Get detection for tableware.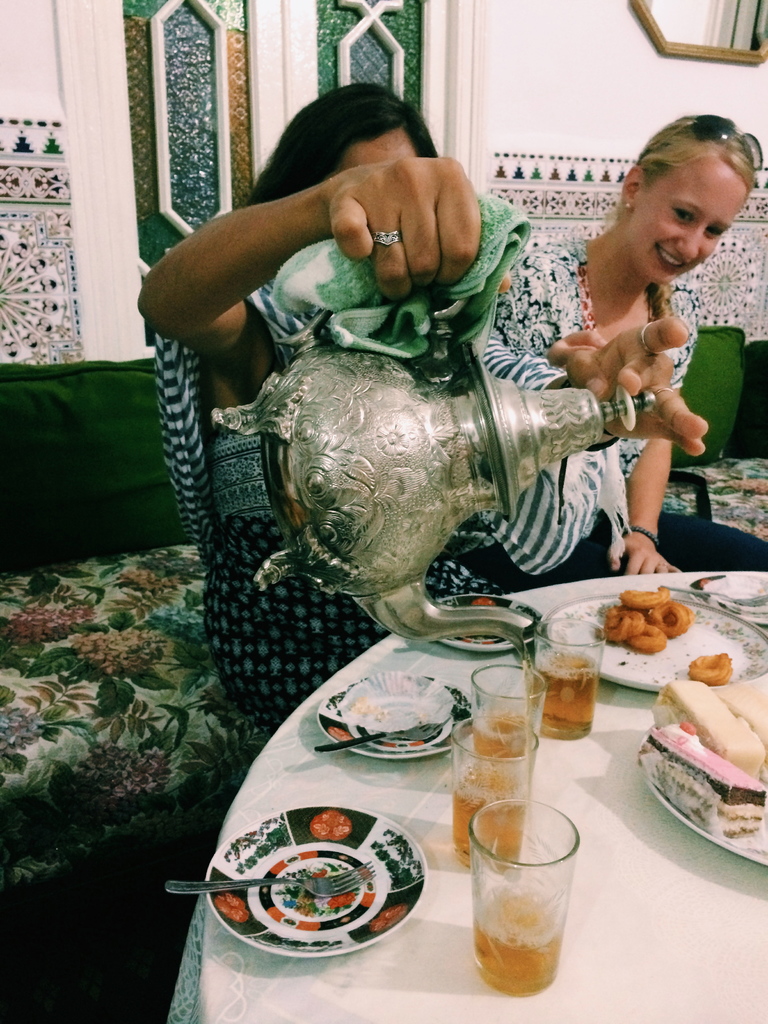
Detection: 213/291/656/641.
